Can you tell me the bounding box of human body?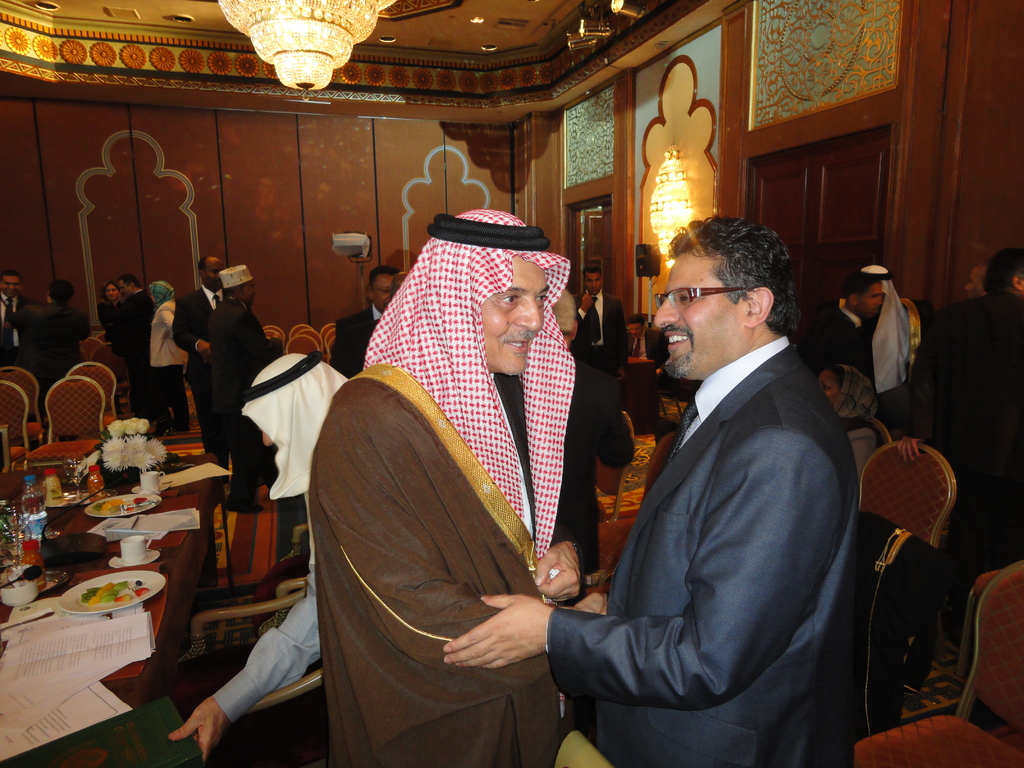
BBox(151, 300, 197, 436).
